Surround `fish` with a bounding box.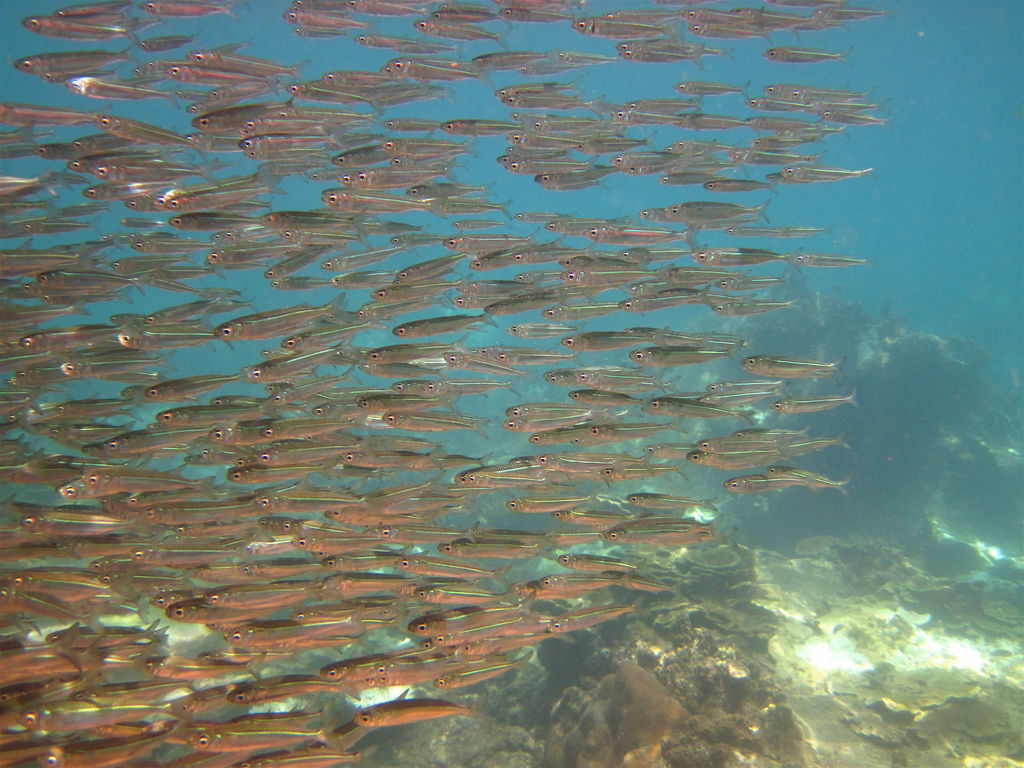
l=555, t=511, r=638, b=526.
